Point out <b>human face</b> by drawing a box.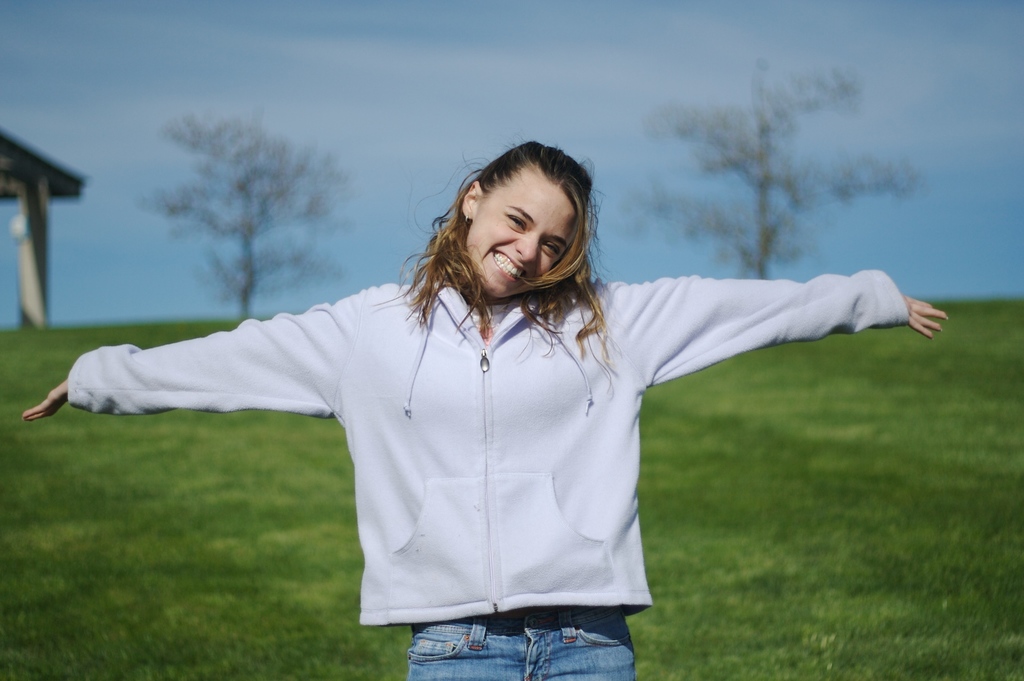
[471,168,575,298].
